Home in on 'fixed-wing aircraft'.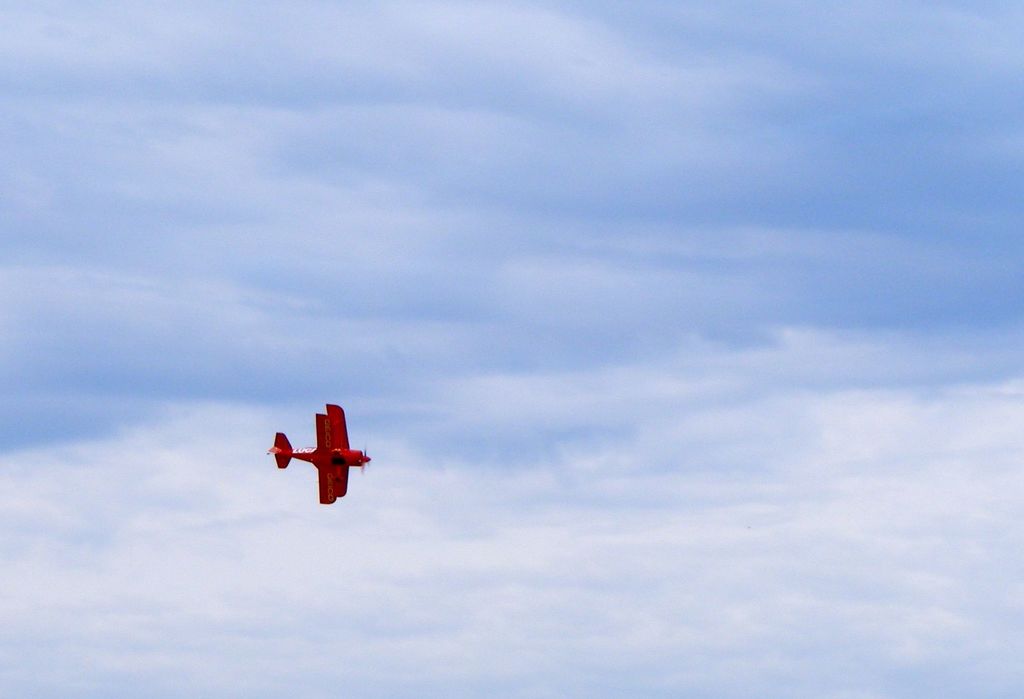
Homed in at bbox=[269, 402, 371, 504].
